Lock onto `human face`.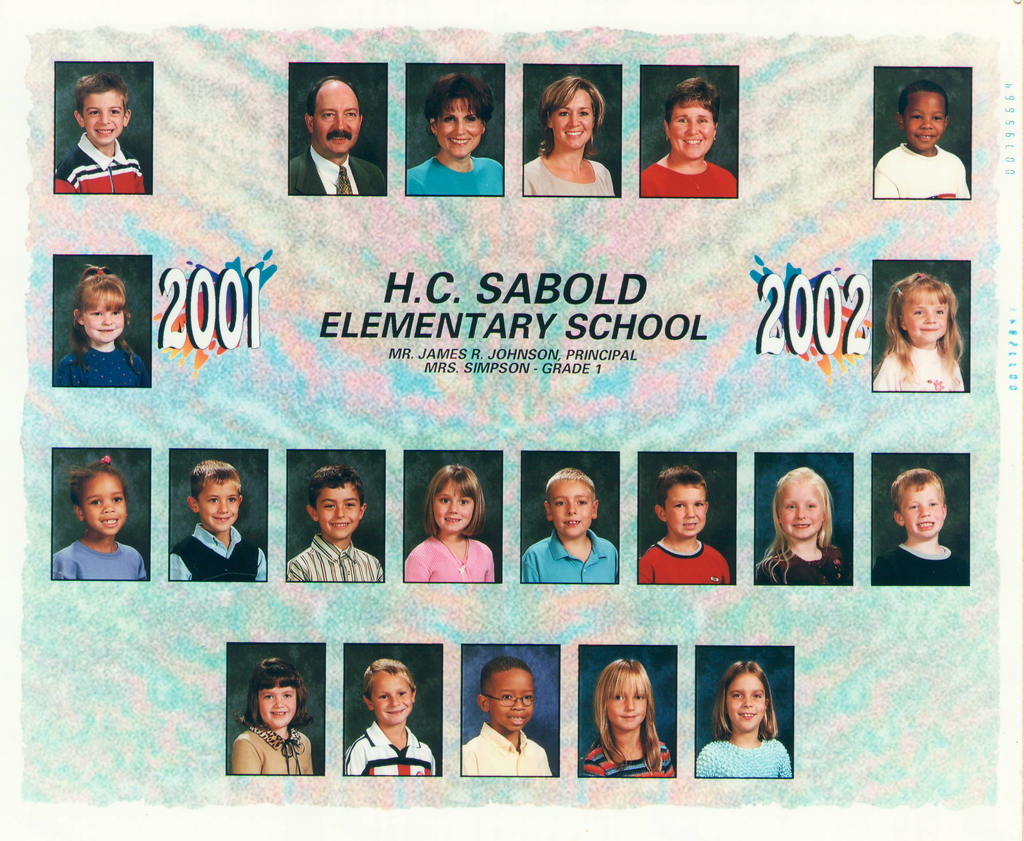
Locked: bbox(730, 679, 772, 731).
